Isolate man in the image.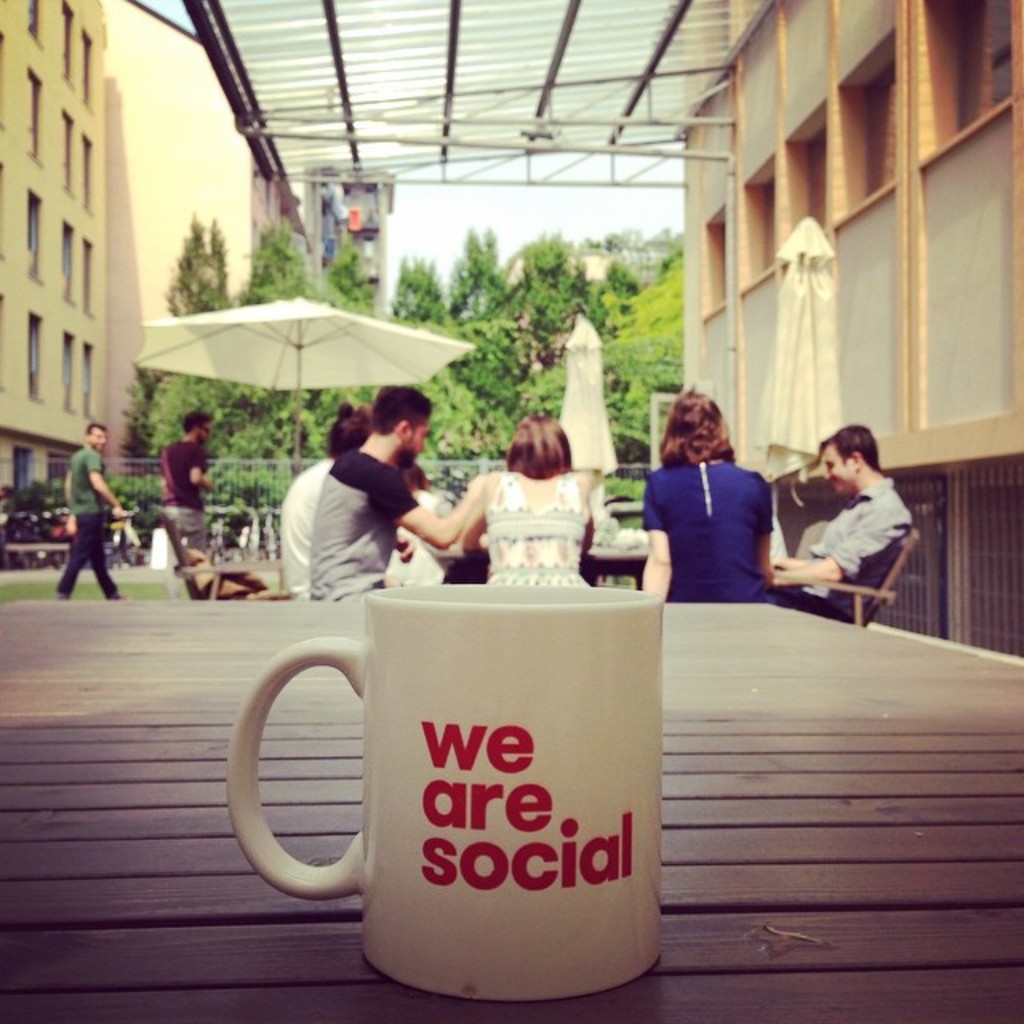
Isolated region: bbox=(48, 429, 139, 595).
